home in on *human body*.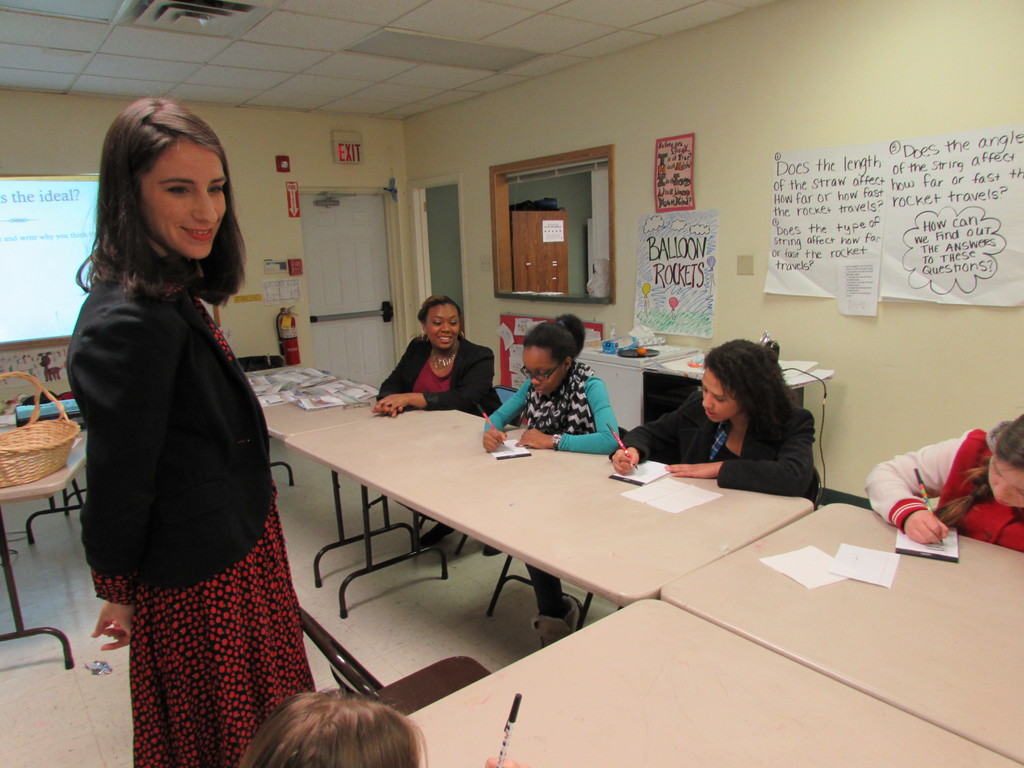
Homed in at box=[368, 294, 504, 545].
